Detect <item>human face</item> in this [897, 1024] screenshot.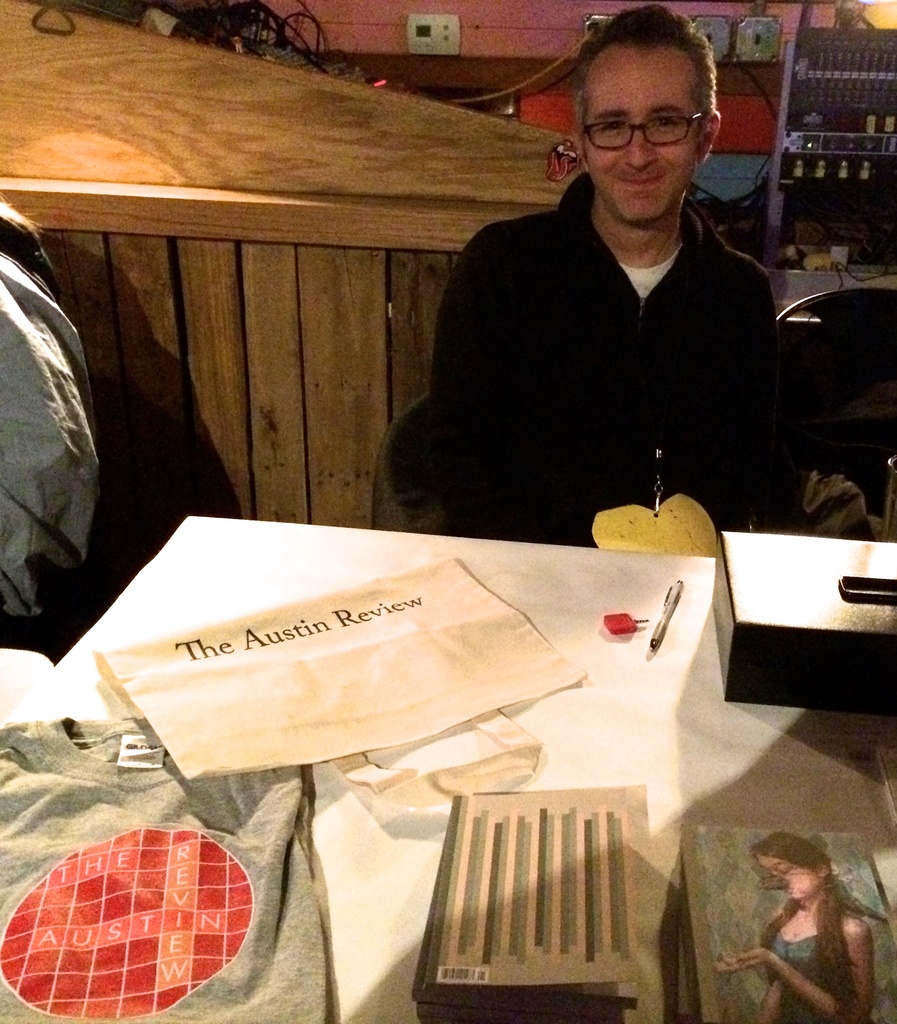
Detection: x1=584, y1=35, x2=698, y2=221.
